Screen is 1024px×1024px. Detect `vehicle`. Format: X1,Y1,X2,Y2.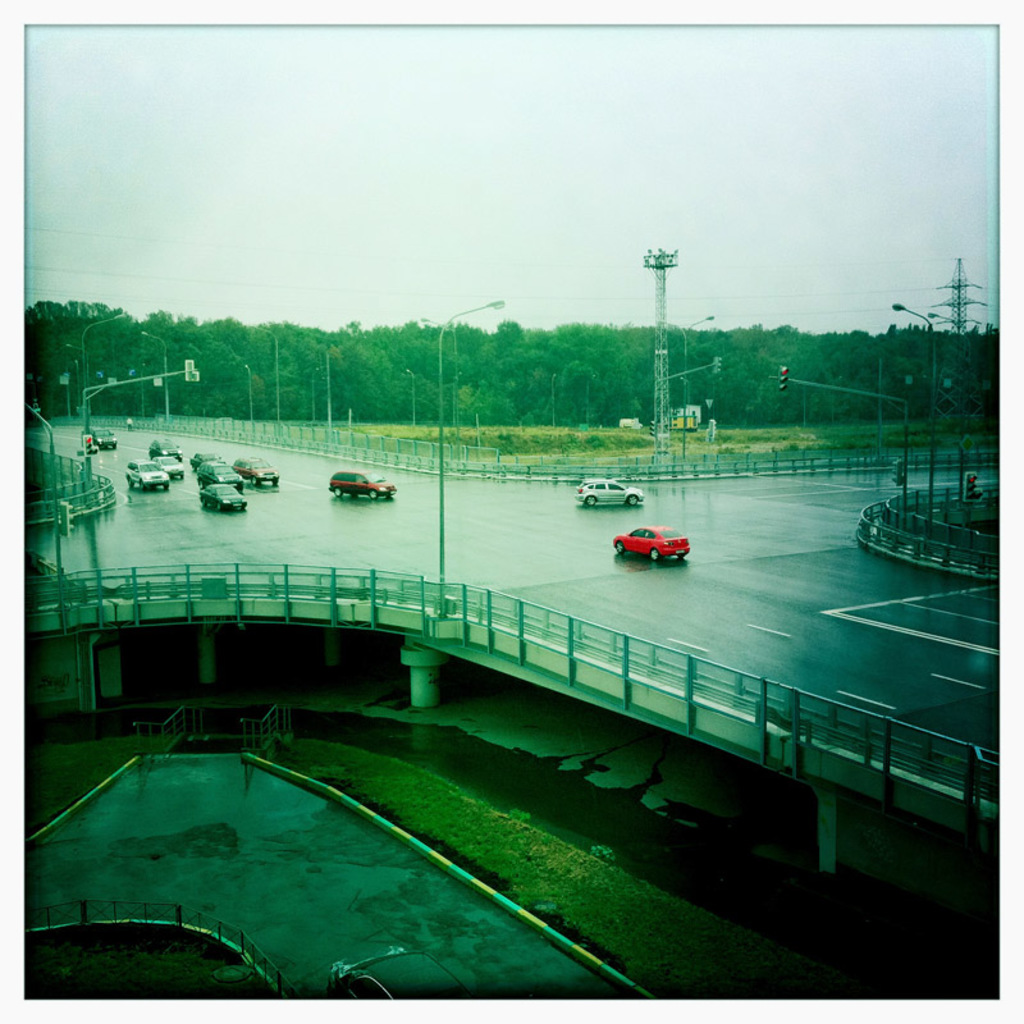
329,472,397,502.
